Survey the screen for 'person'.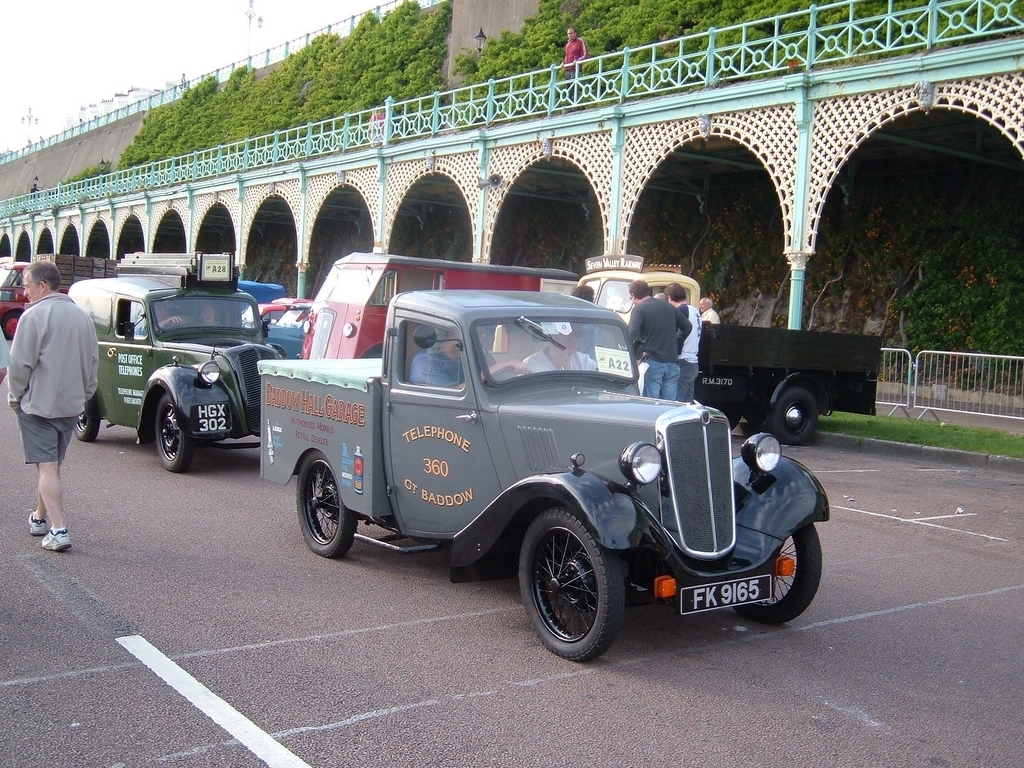
Survey found: rect(698, 298, 722, 326).
